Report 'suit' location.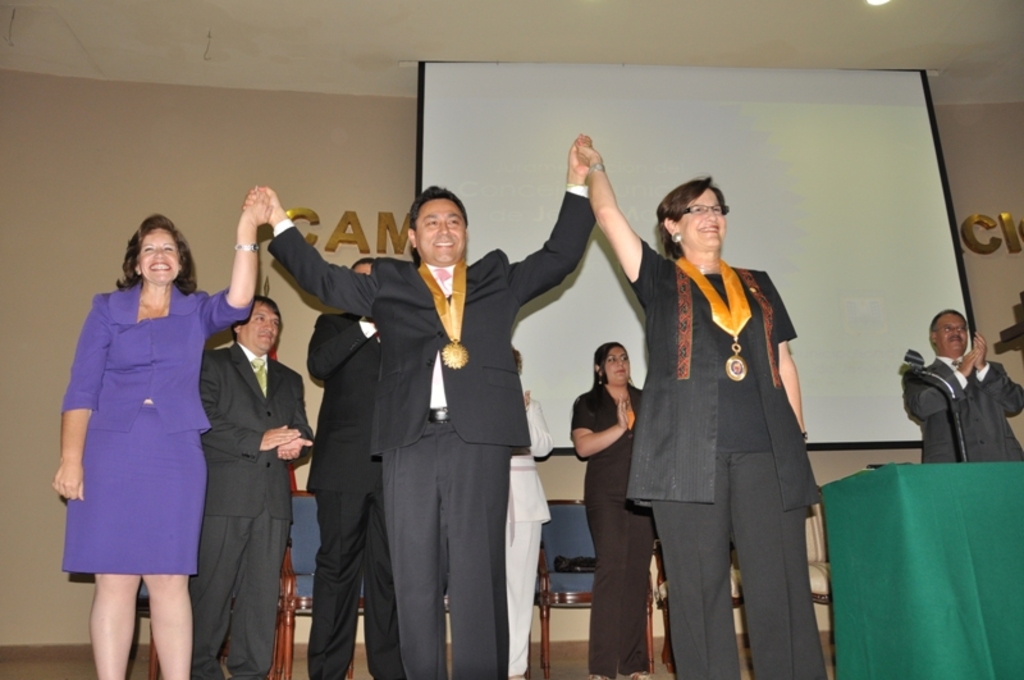
Report: rect(305, 307, 403, 679).
